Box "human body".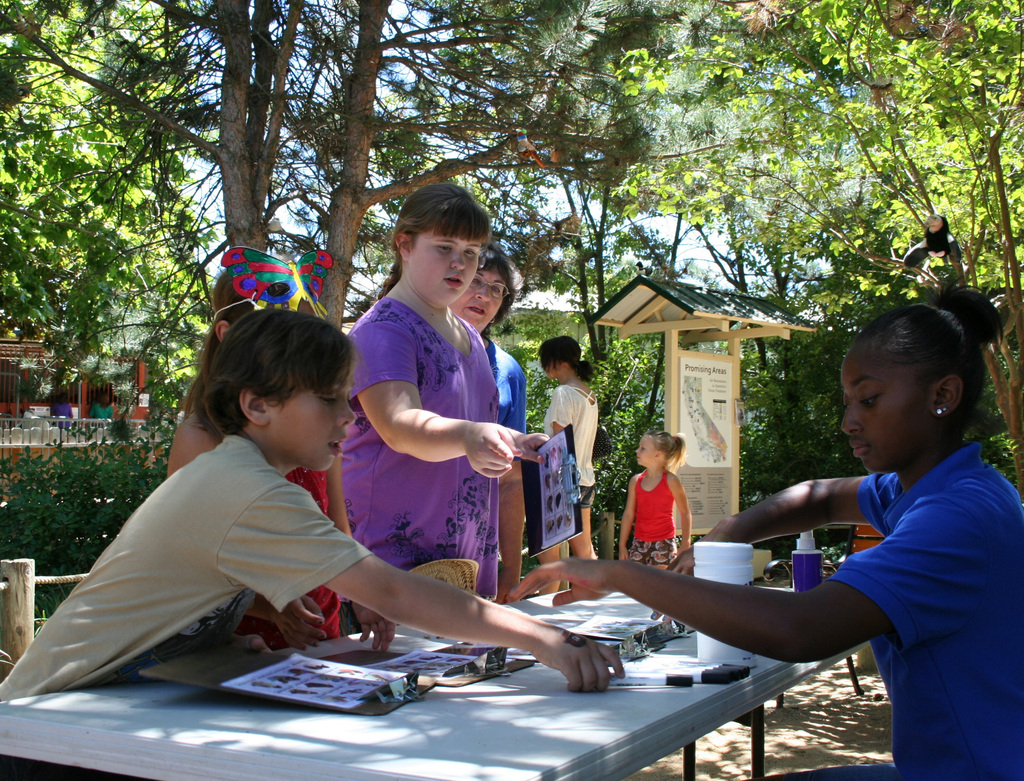
x1=531 y1=383 x2=600 y2=590.
